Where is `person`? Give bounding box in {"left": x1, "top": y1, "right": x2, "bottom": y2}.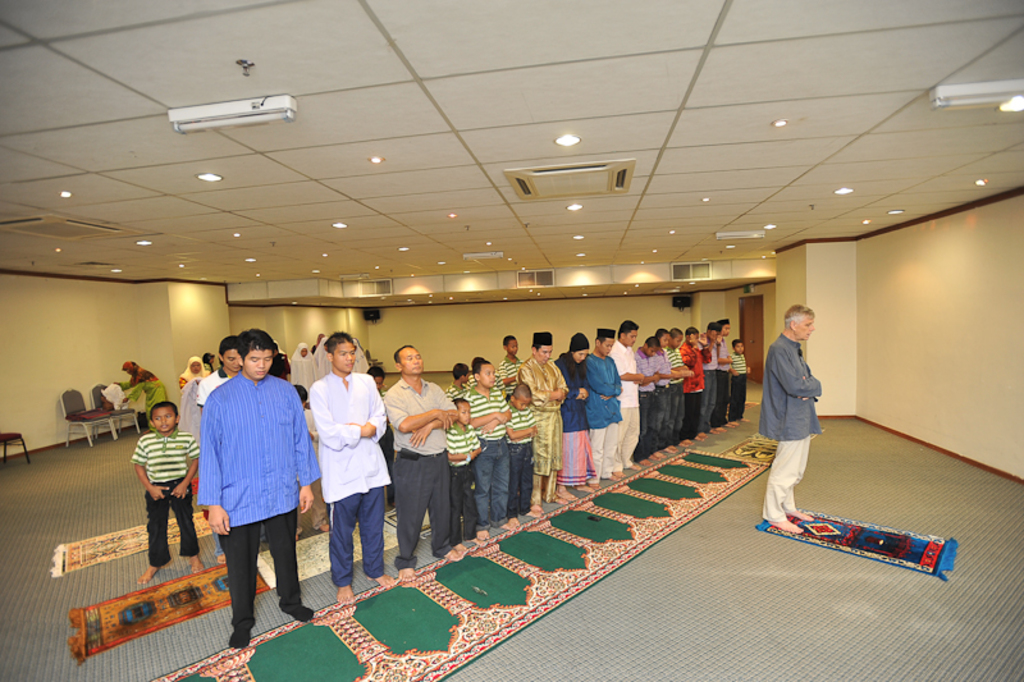
{"left": 671, "top": 328, "right": 700, "bottom": 450}.
